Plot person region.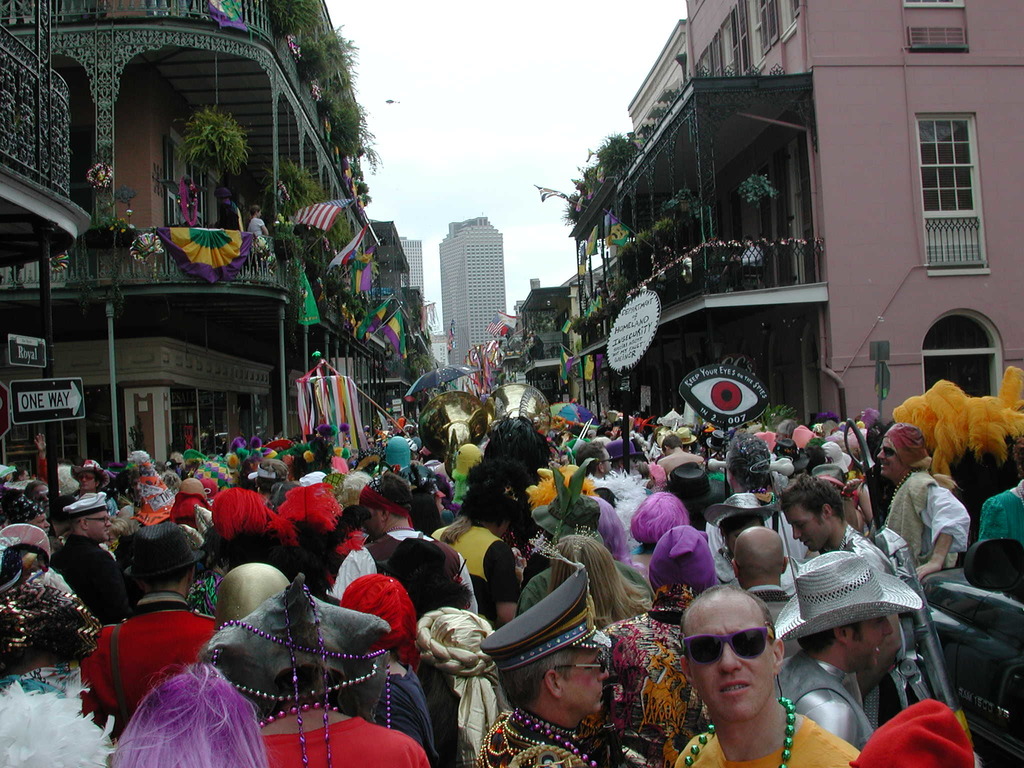
Plotted at 207,181,239,242.
